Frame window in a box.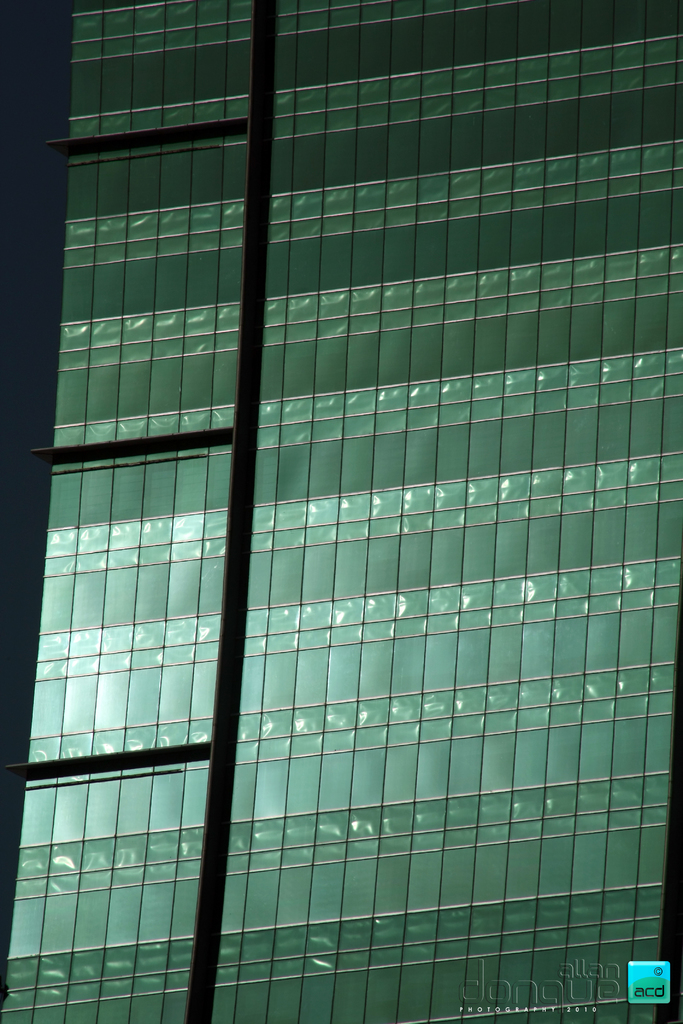
{"x1": 0, "y1": 26, "x2": 670, "y2": 996}.
